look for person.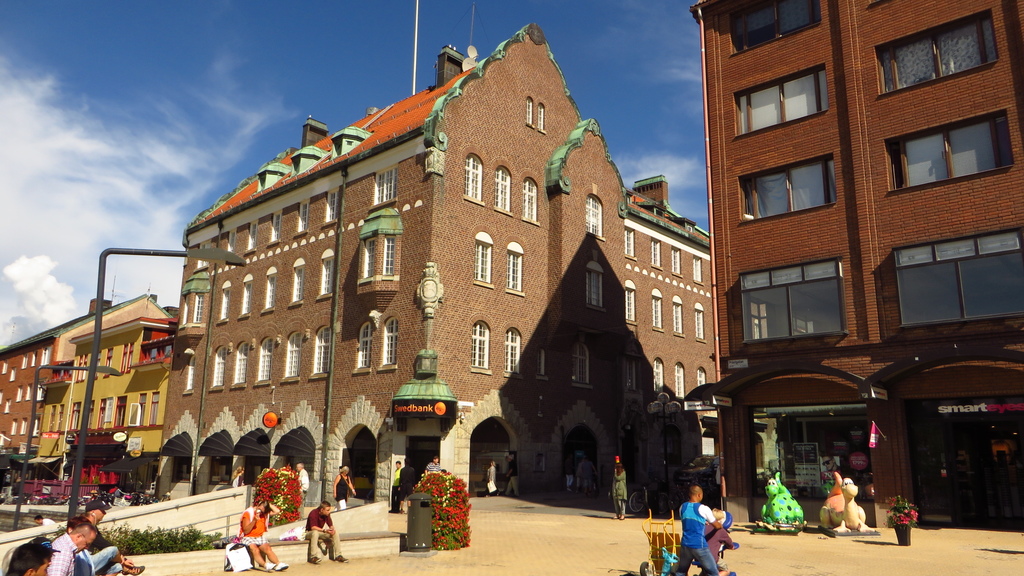
Found: locate(483, 461, 502, 495).
